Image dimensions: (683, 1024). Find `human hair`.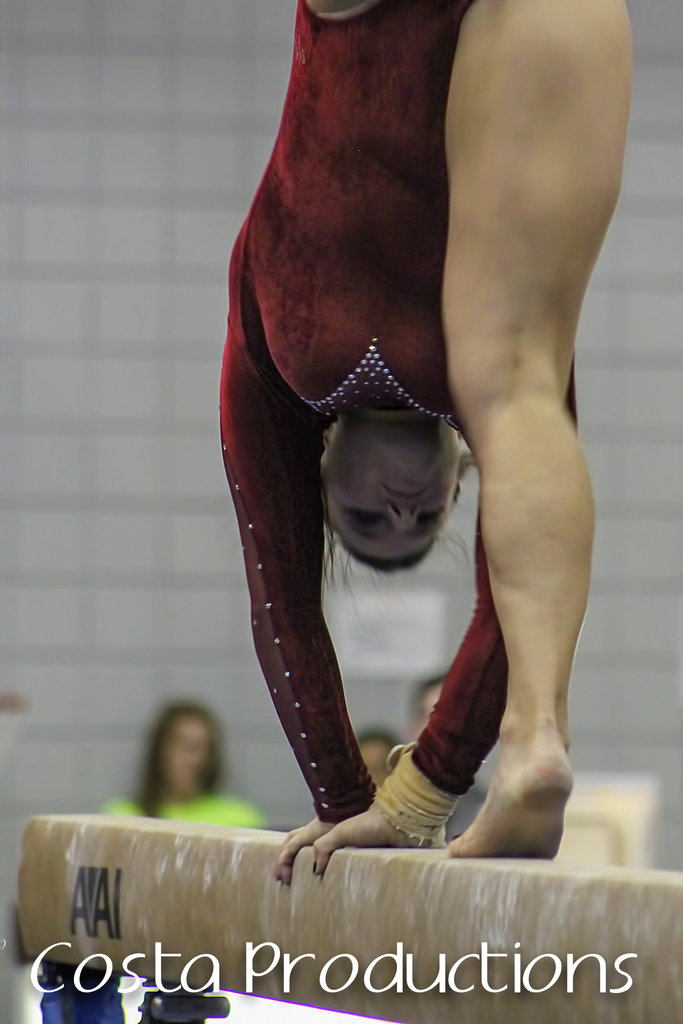
left=136, top=698, right=226, bottom=819.
